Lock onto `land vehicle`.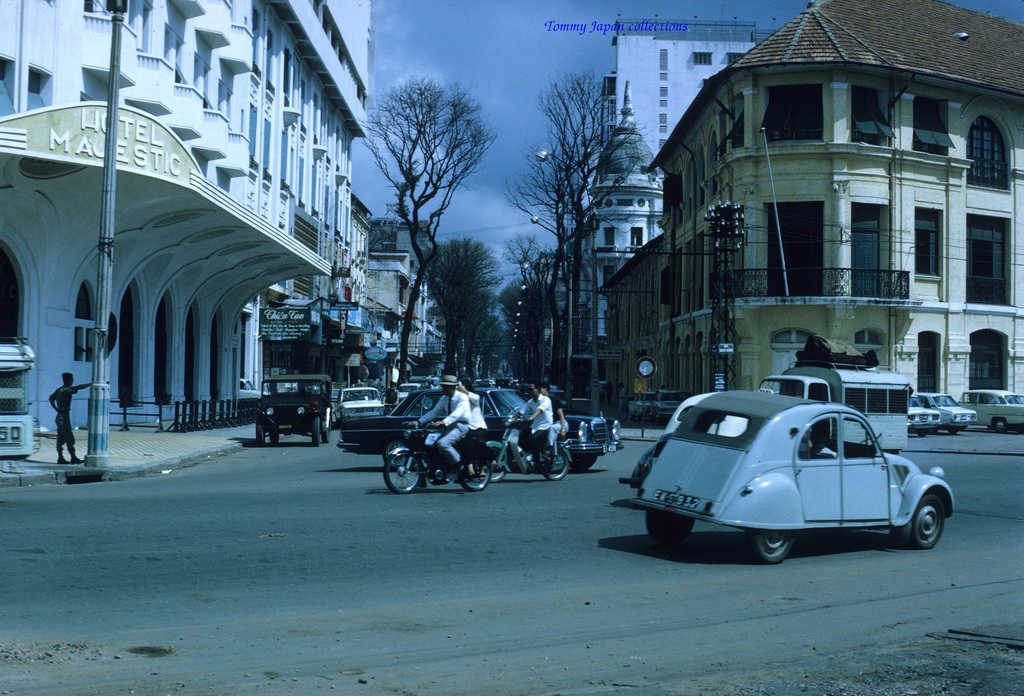
Locked: x1=965 y1=384 x2=1023 y2=434.
